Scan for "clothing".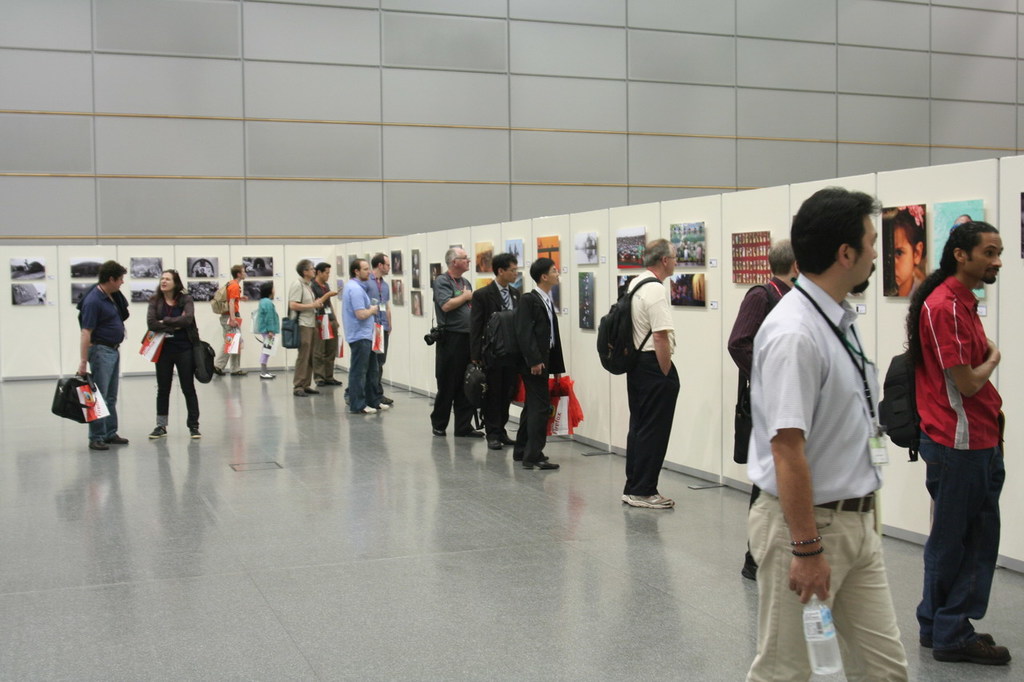
Scan result: bbox=(914, 272, 1003, 651).
